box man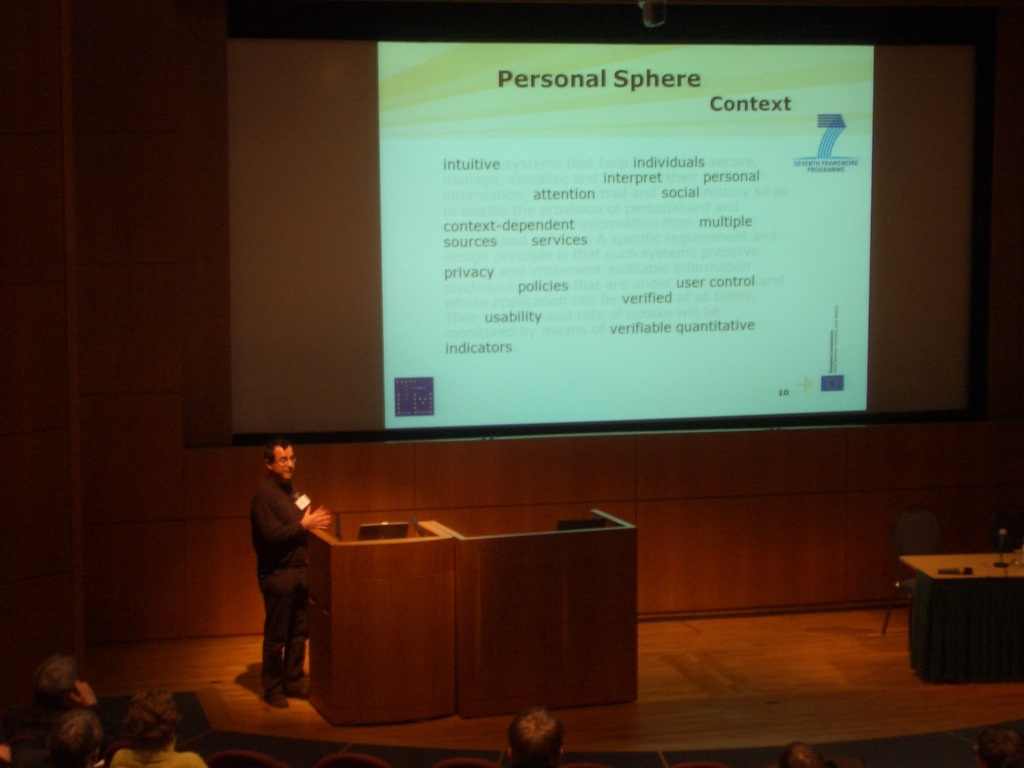
<bbox>6, 655, 117, 767</bbox>
